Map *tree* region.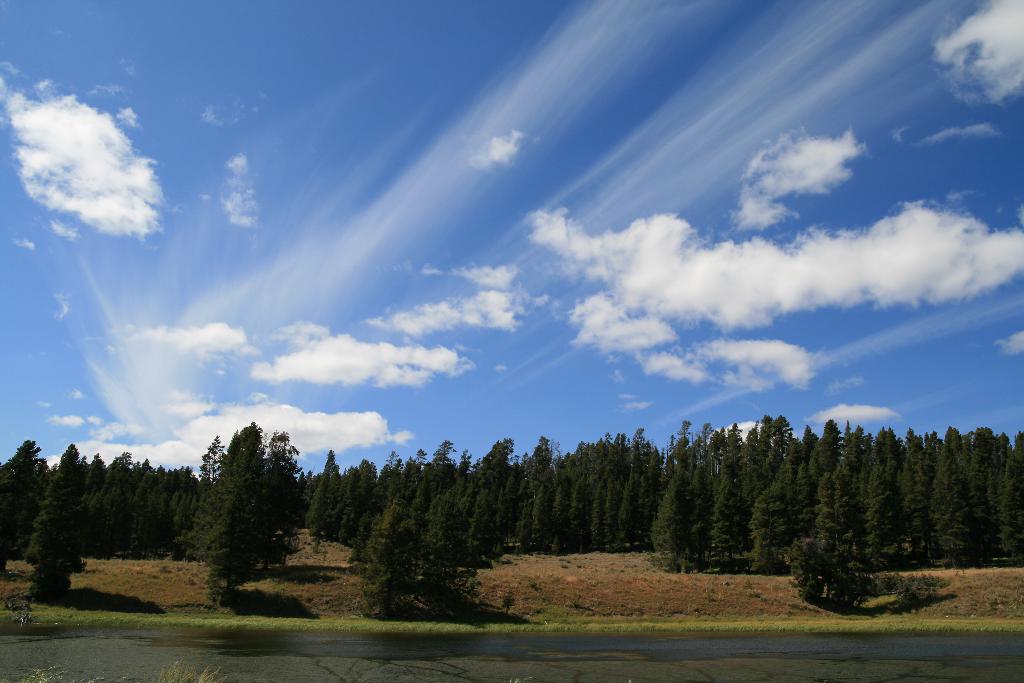
Mapped to select_region(179, 408, 304, 607).
